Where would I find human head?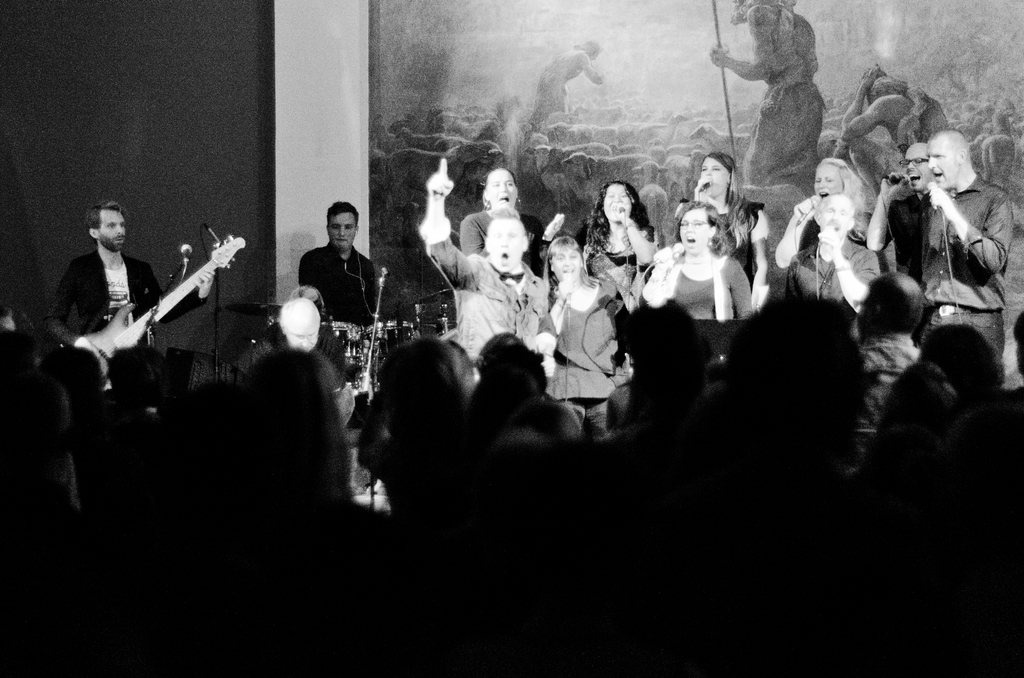
At x1=601, y1=182, x2=639, y2=232.
